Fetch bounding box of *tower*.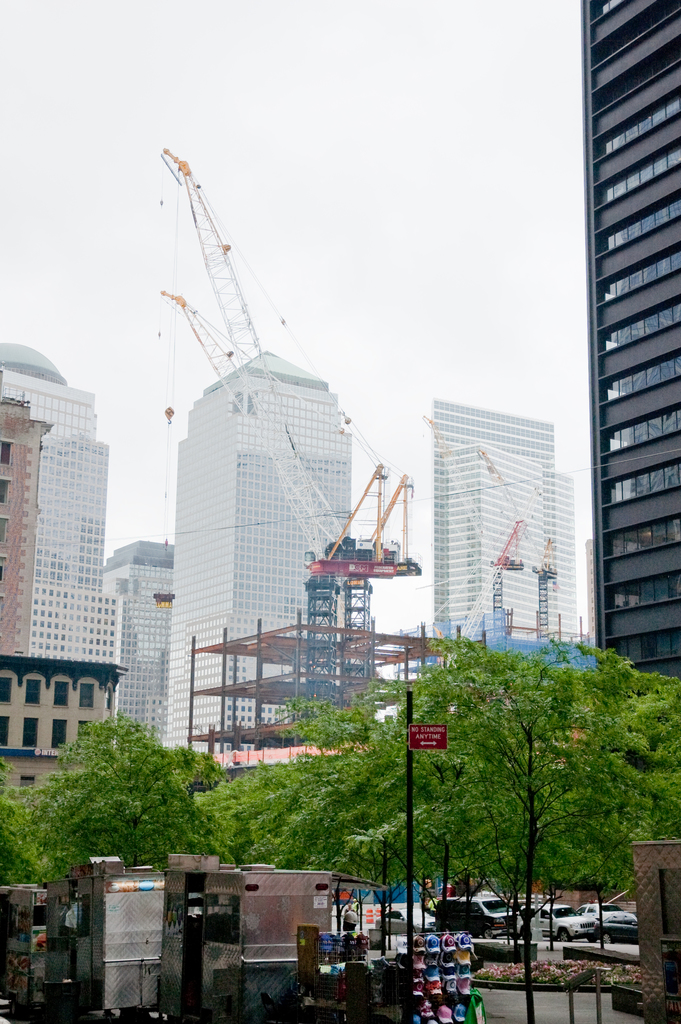
Bbox: box(408, 407, 592, 669).
